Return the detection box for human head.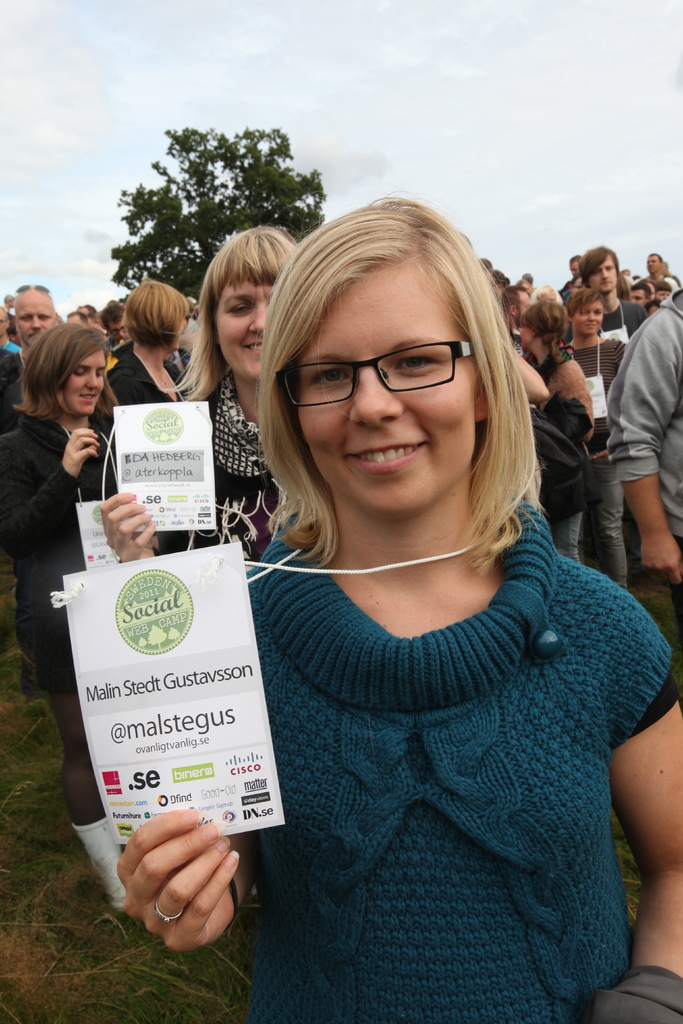
{"x1": 99, "y1": 300, "x2": 127, "y2": 349}.
